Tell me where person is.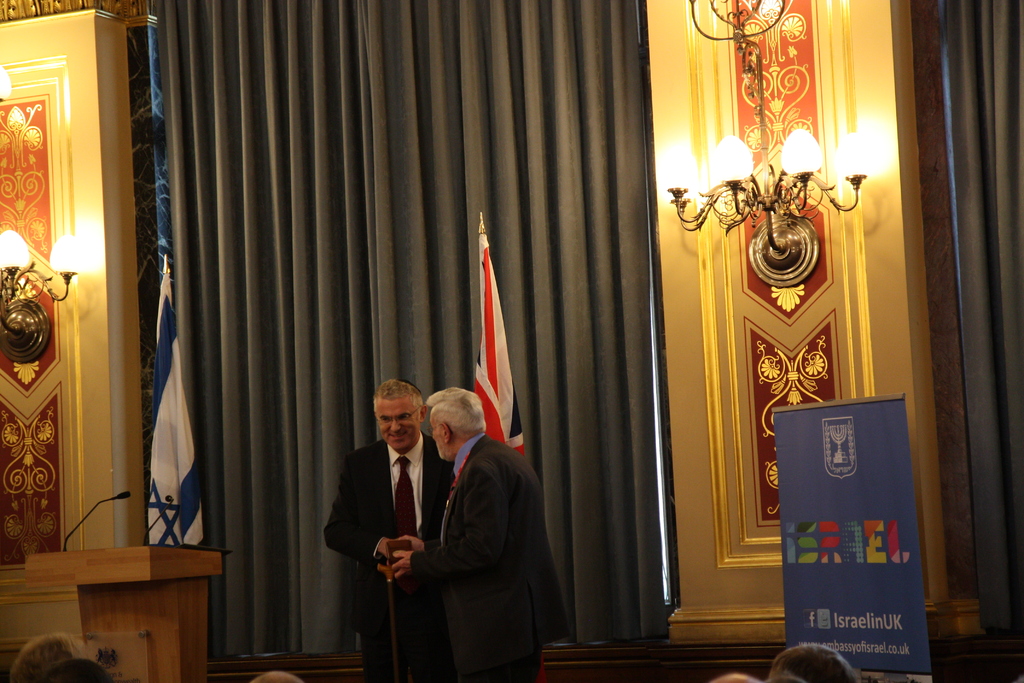
person is at pyautogui.locateOnScreen(390, 383, 557, 682).
